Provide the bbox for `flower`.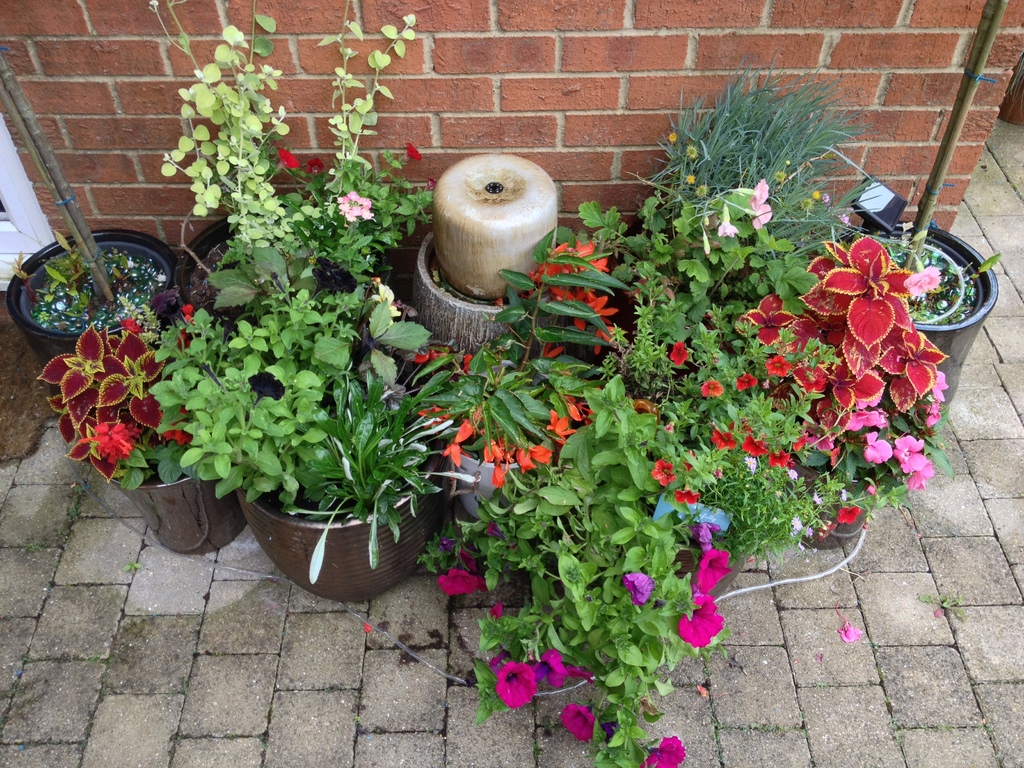
bbox(557, 703, 596, 742).
